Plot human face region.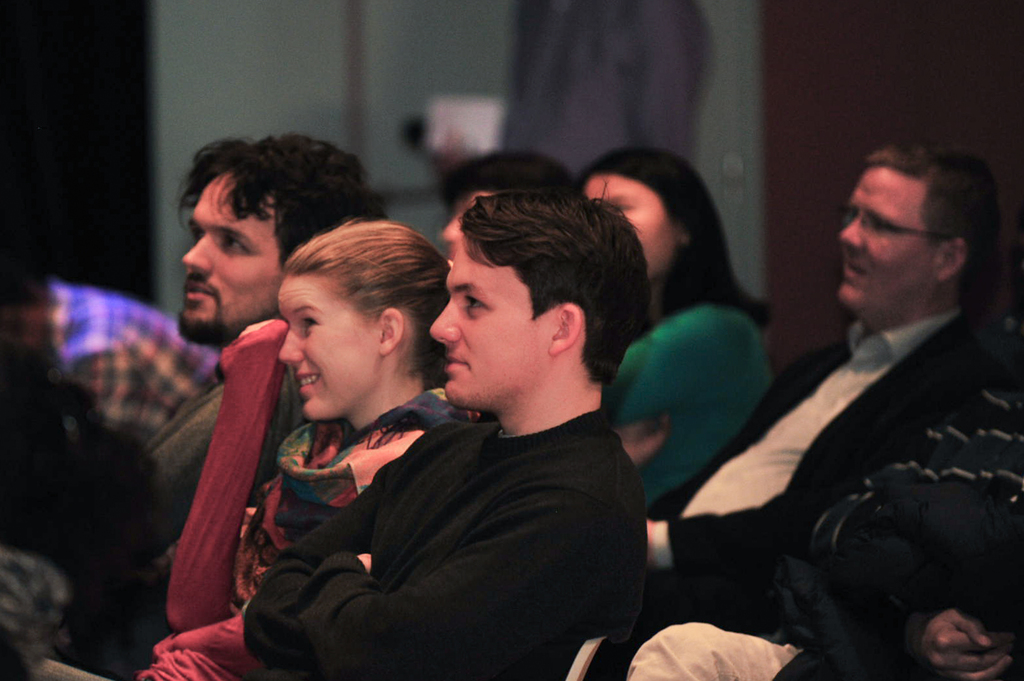
Plotted at left=177, top=174, right=281, bottom=349.
